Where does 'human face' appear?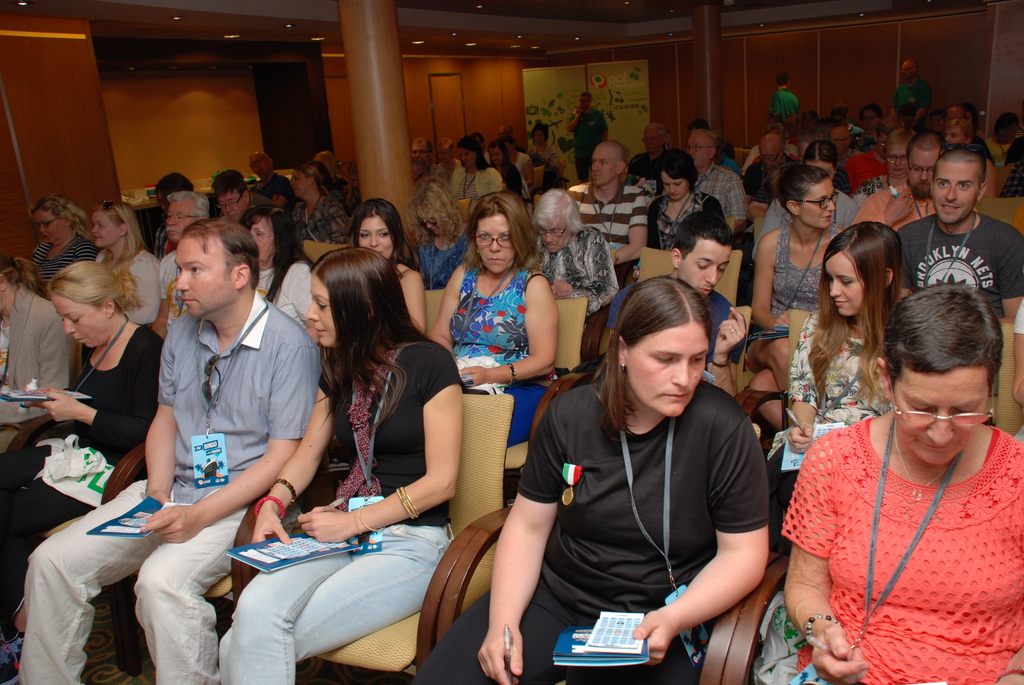
Appears at {"x1": 307, "y1": 269, "x2": 333, "y2": 345}.
